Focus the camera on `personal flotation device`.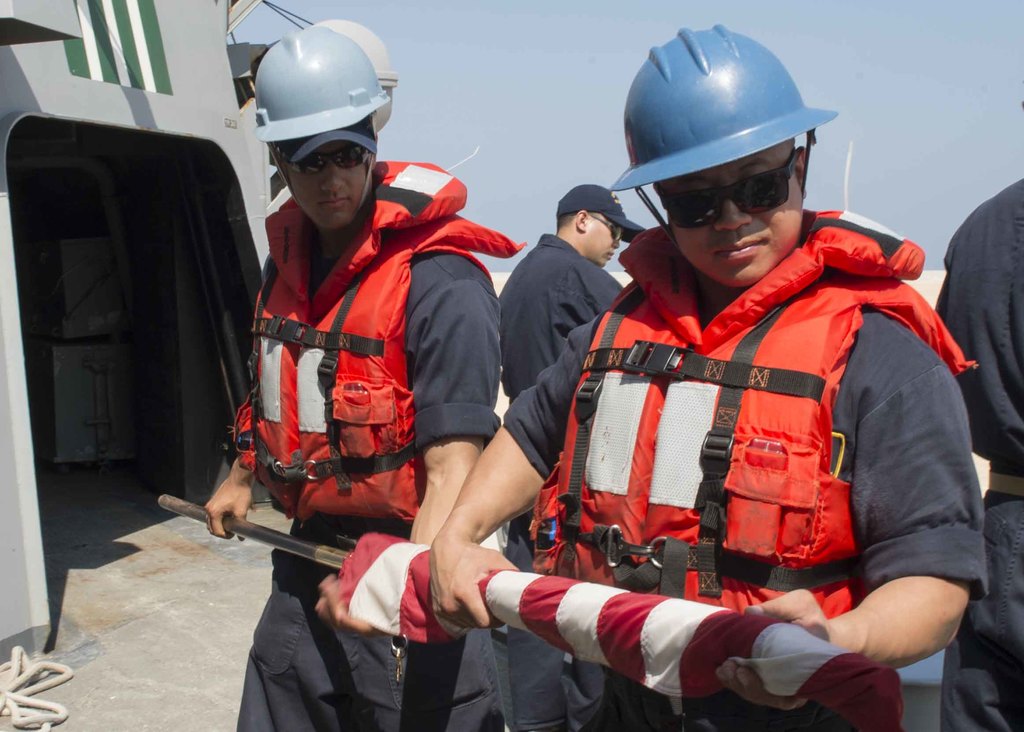
Focus region: (left=227, top=158, right=531, bottom=521).
